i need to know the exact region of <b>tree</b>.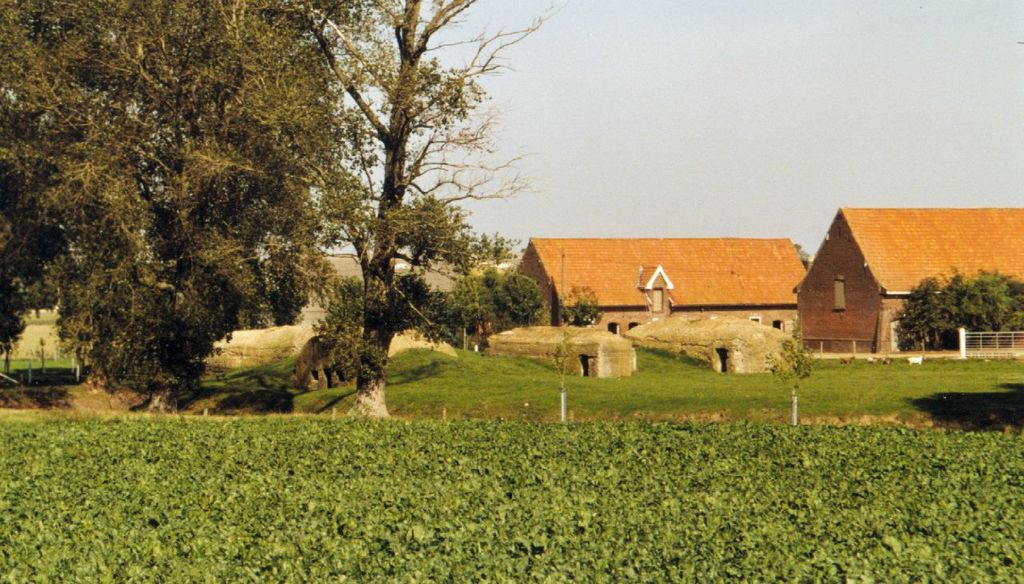
Region: locate(0, 0, 346, 407).
